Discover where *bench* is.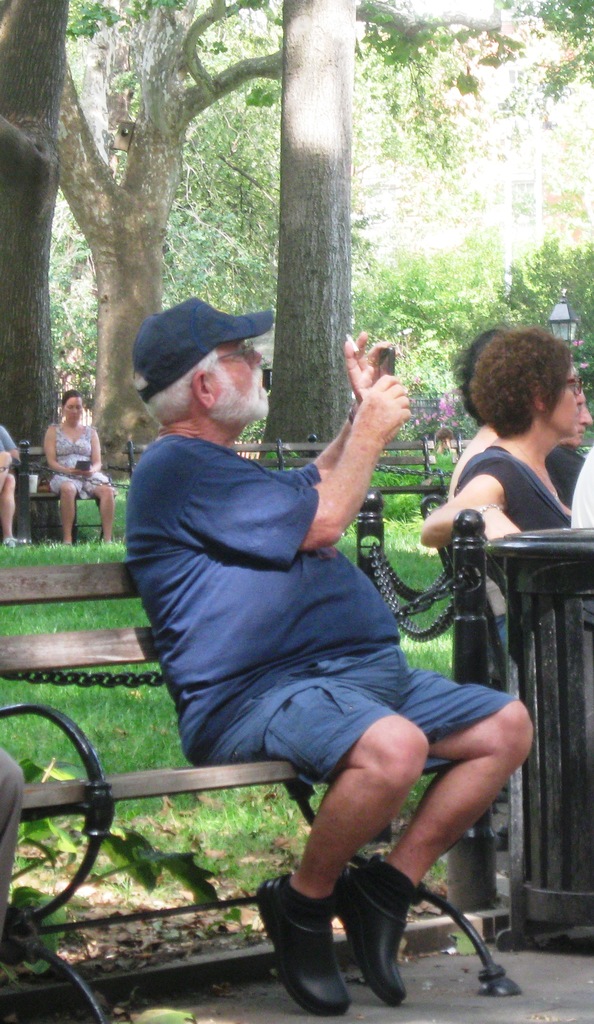
Discovered at bbox(0, 562, 524, 1023).
